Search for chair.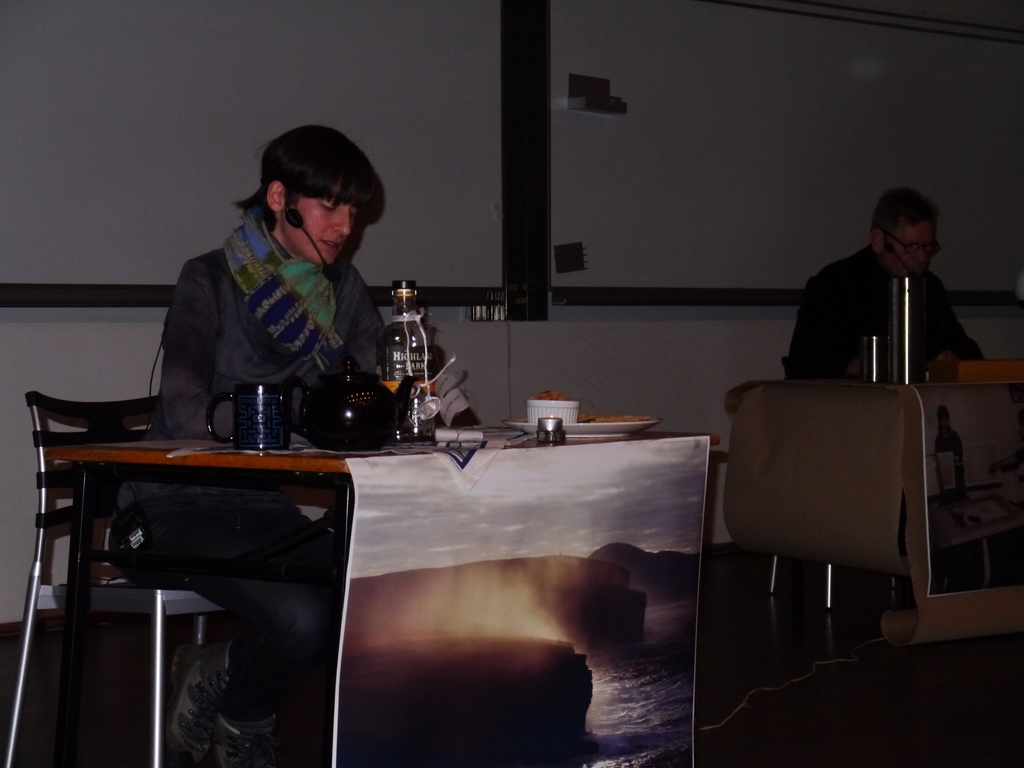
Found at BBox(765, 349, 838, 610).
